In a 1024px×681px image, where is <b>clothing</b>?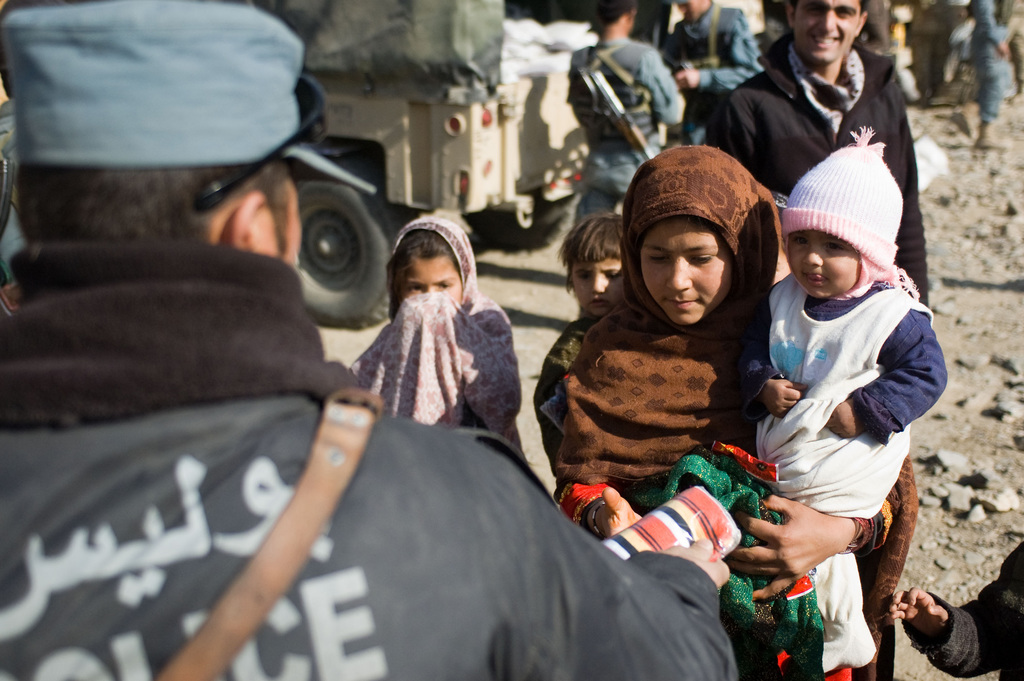
902, 537, 1023, 680.
